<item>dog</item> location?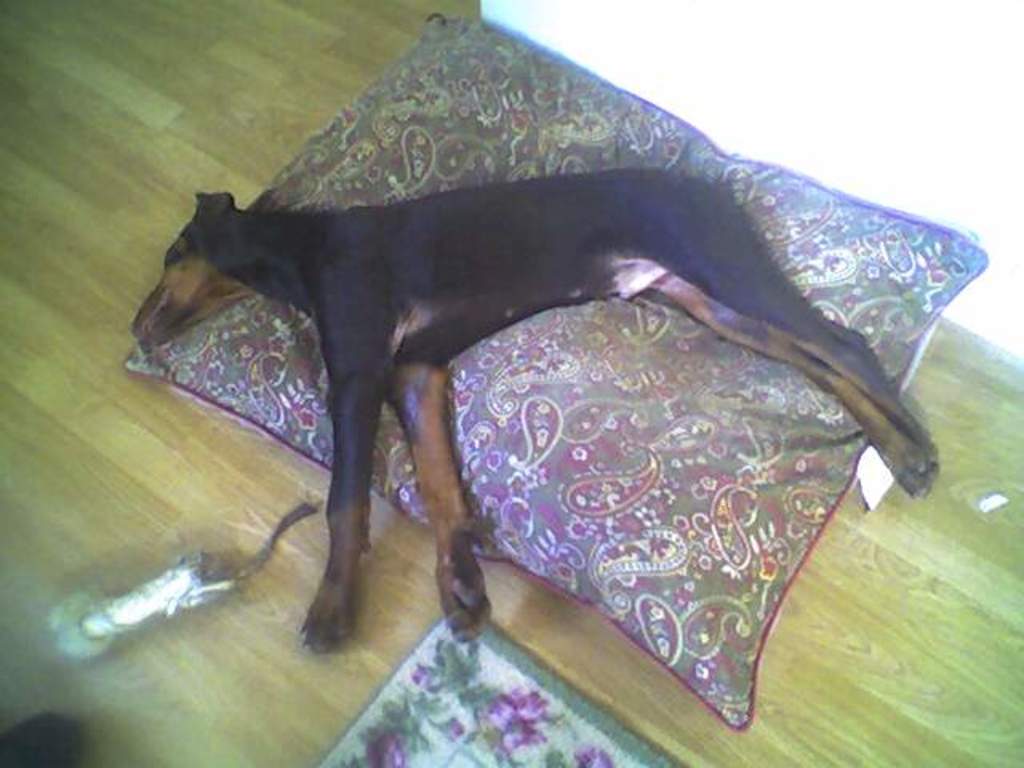
(130, 165, 939, 654)
